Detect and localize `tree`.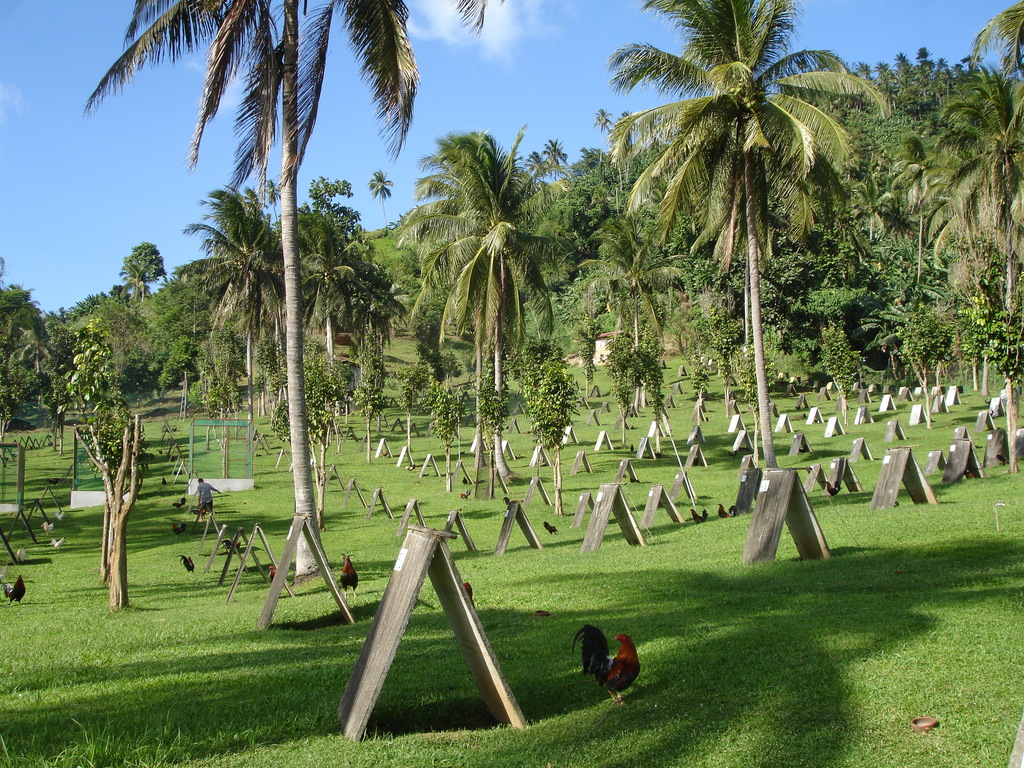
Localized at bbox(866, 126, 929, 286).
